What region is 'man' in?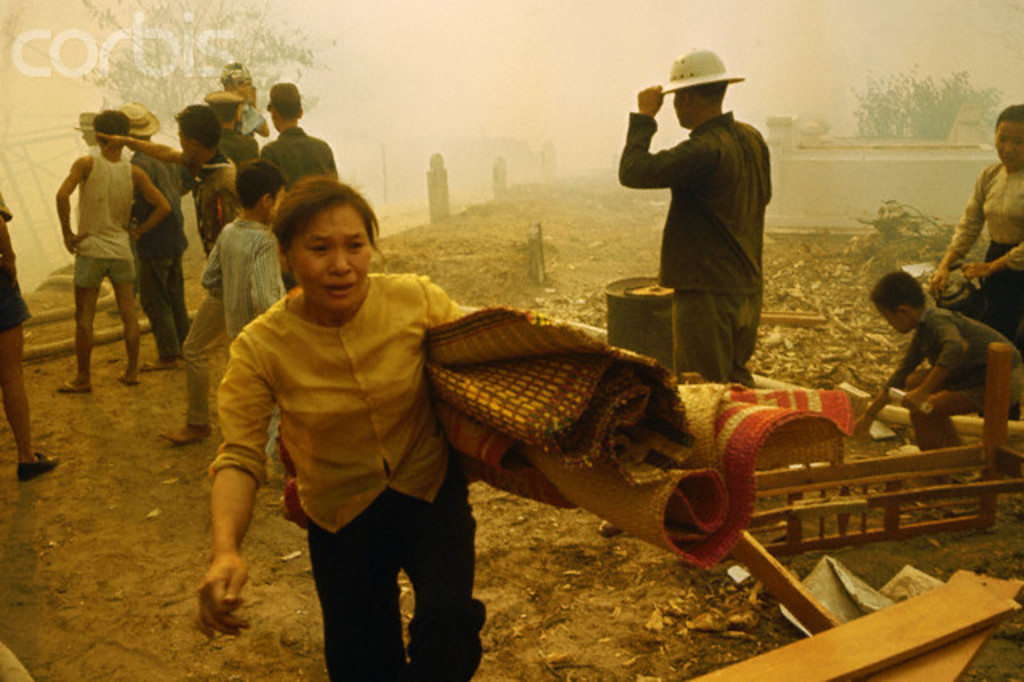
bbox=[58, 109, 170, 383].
